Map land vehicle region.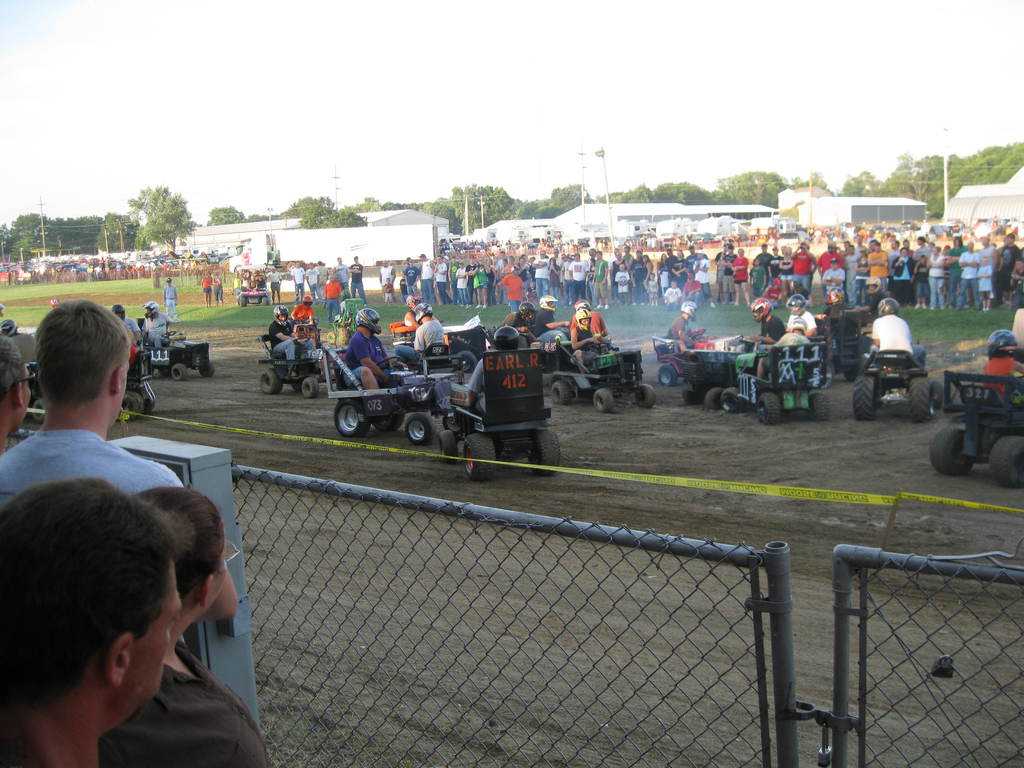
Mapped to select_region(237, 271, 272, 311).
